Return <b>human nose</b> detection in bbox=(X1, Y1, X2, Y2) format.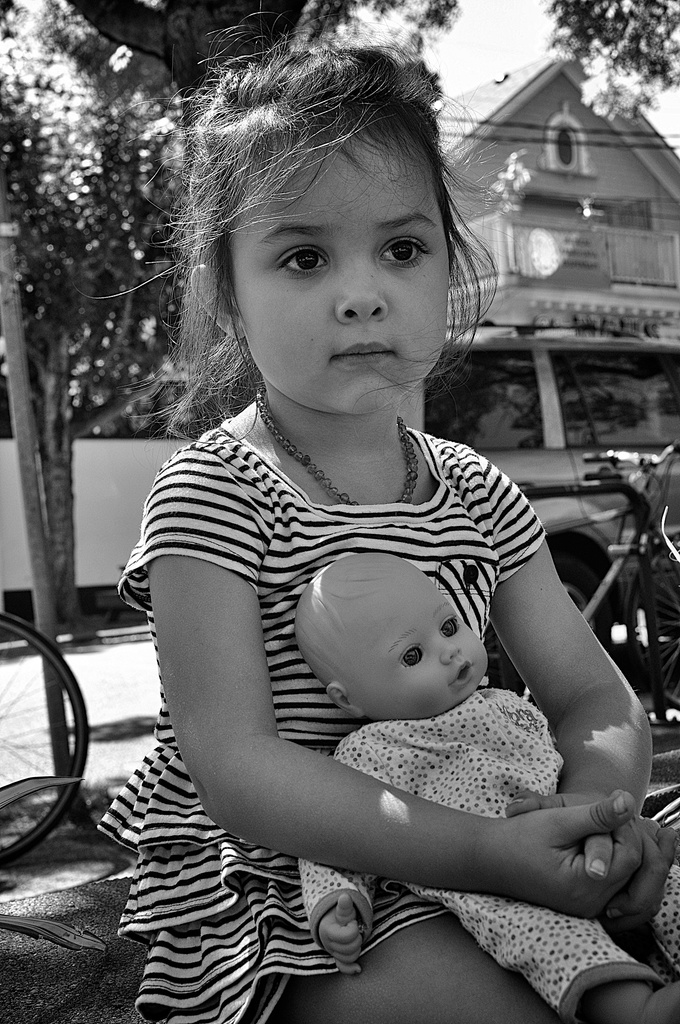
bbox=(332, 251, 390, 323).
